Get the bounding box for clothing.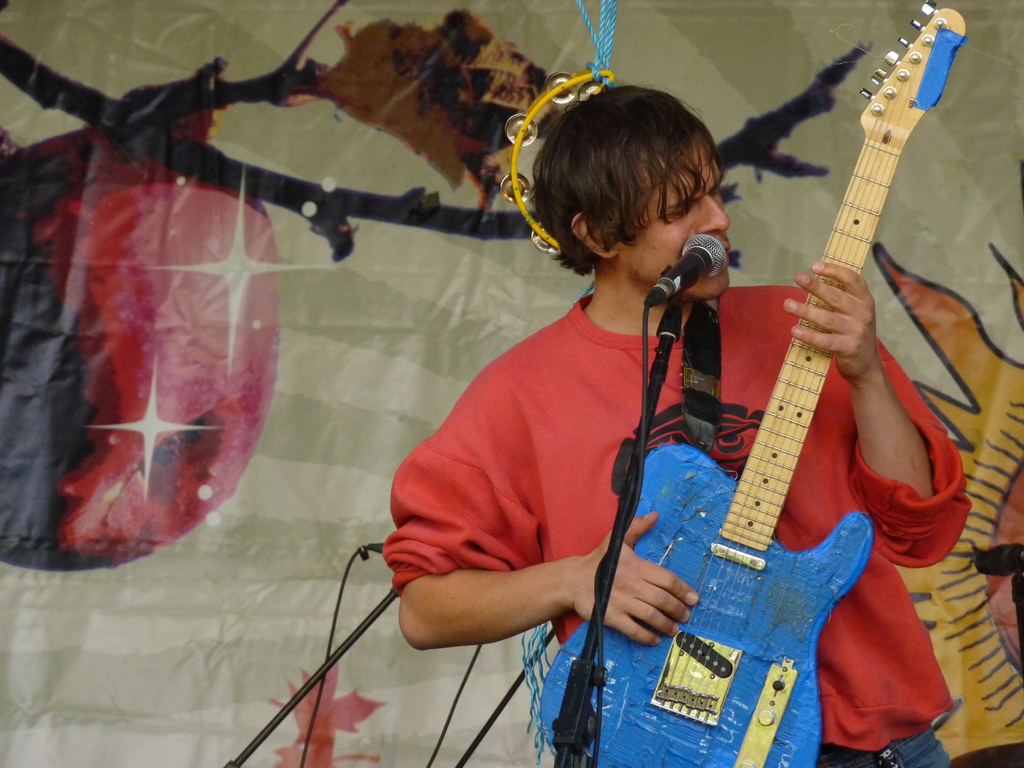
376,276,975,767.
